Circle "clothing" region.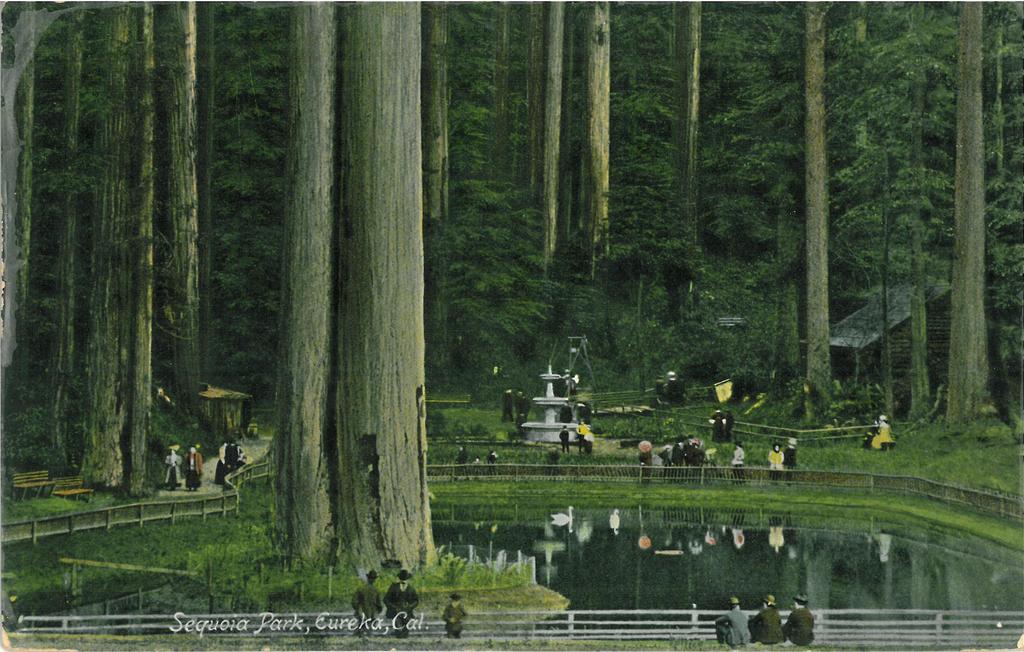
Region: <box>584,431,594,453</box>.
